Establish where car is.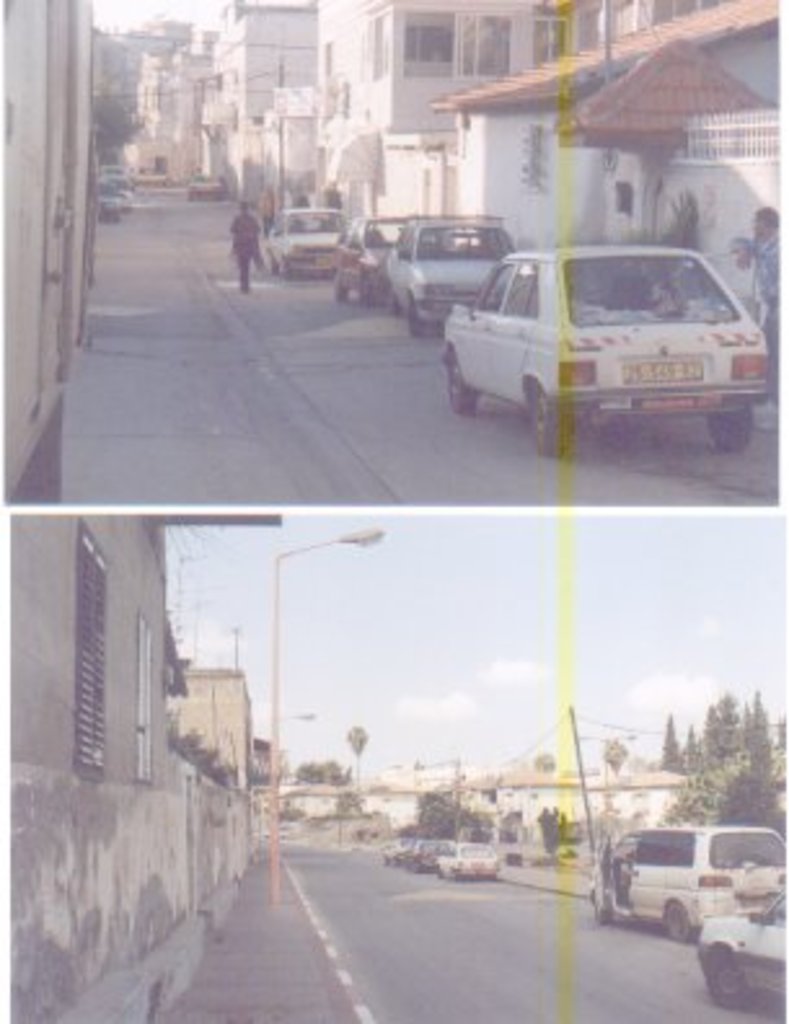
Established at 383 838 429 871.
